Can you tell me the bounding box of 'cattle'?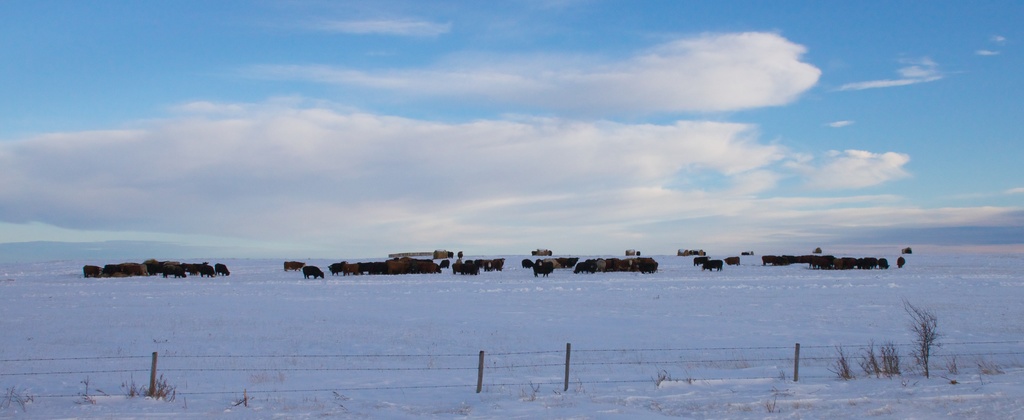
<box>521,257,533,269</box>.
